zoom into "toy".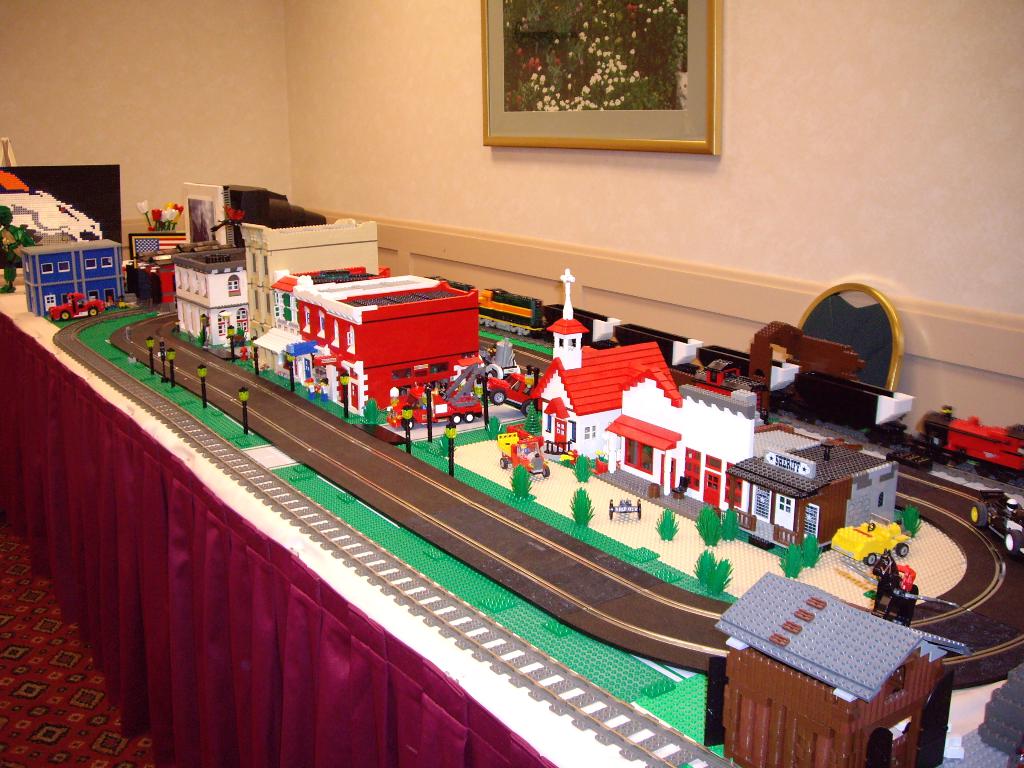
Zoom target: locate(488, 367, 543, 425).
